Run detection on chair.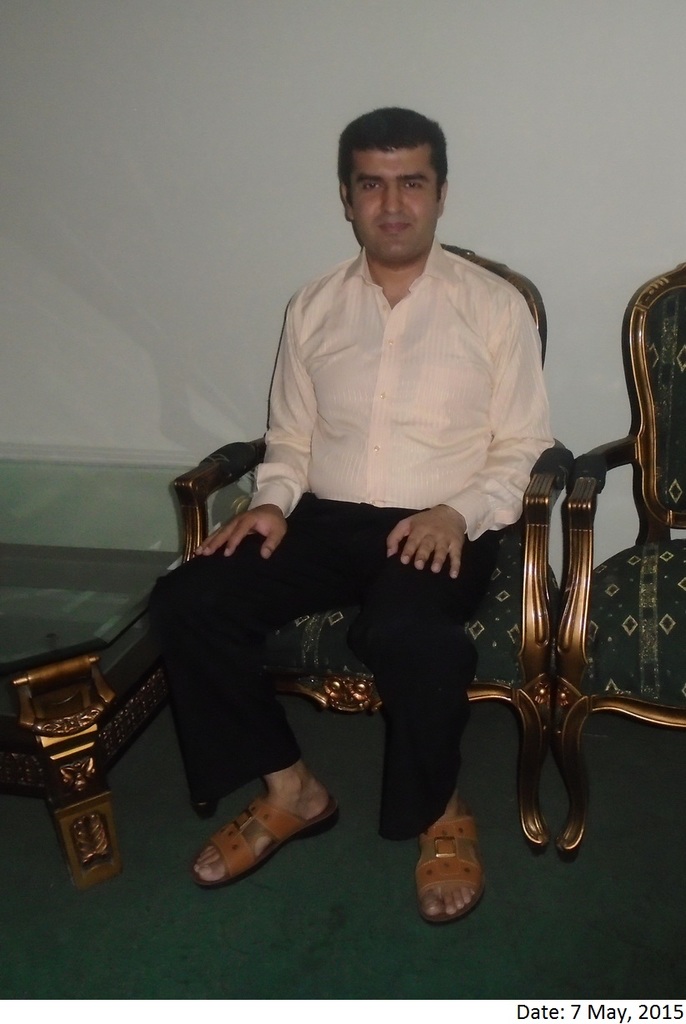
Result: bbox(545, 260, 685, 867).
